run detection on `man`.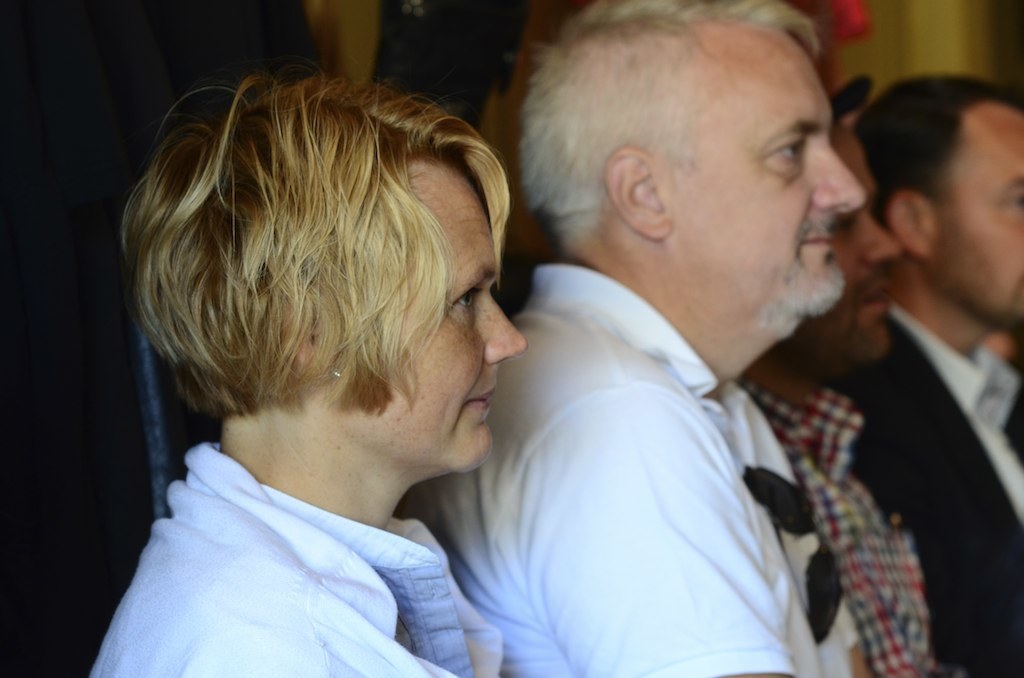
Result: bbox=[326, 26, 977, 673].
